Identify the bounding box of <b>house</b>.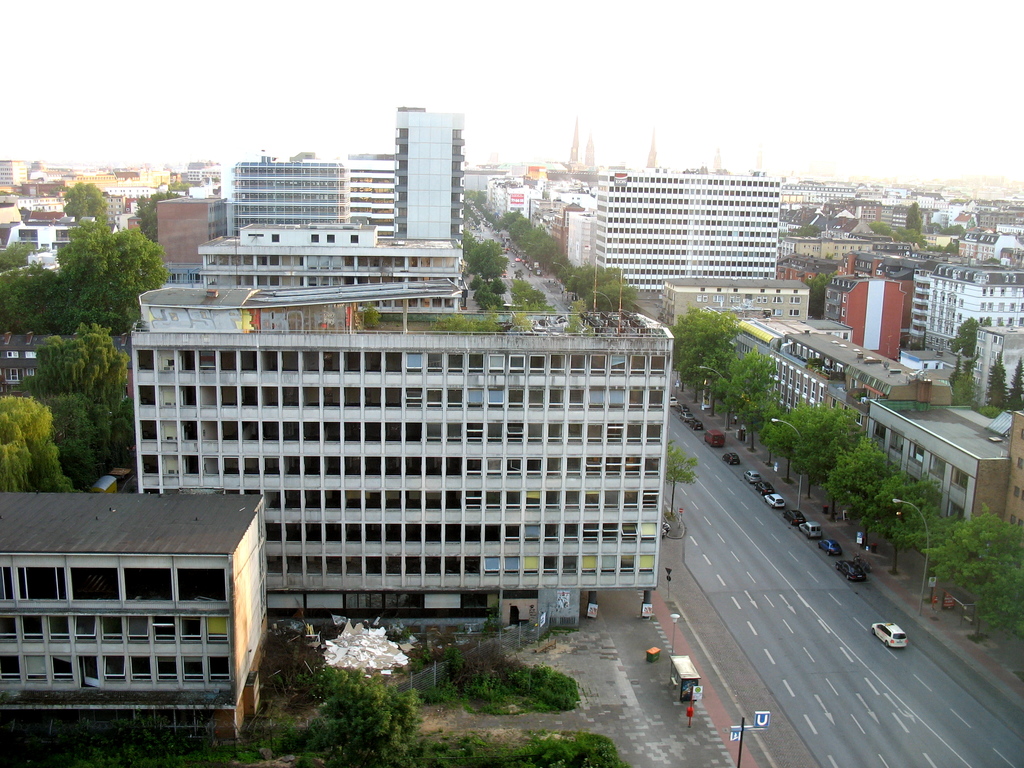
<region>726, 311, 852, 363</region>.
